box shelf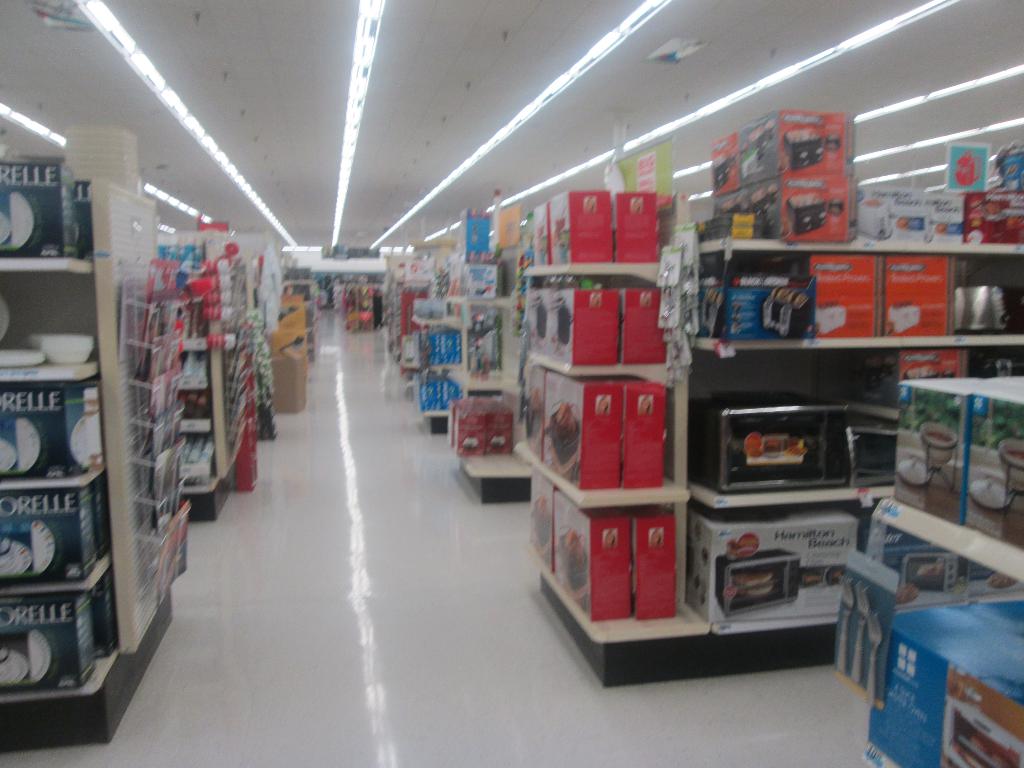
(377,270,417,356)
